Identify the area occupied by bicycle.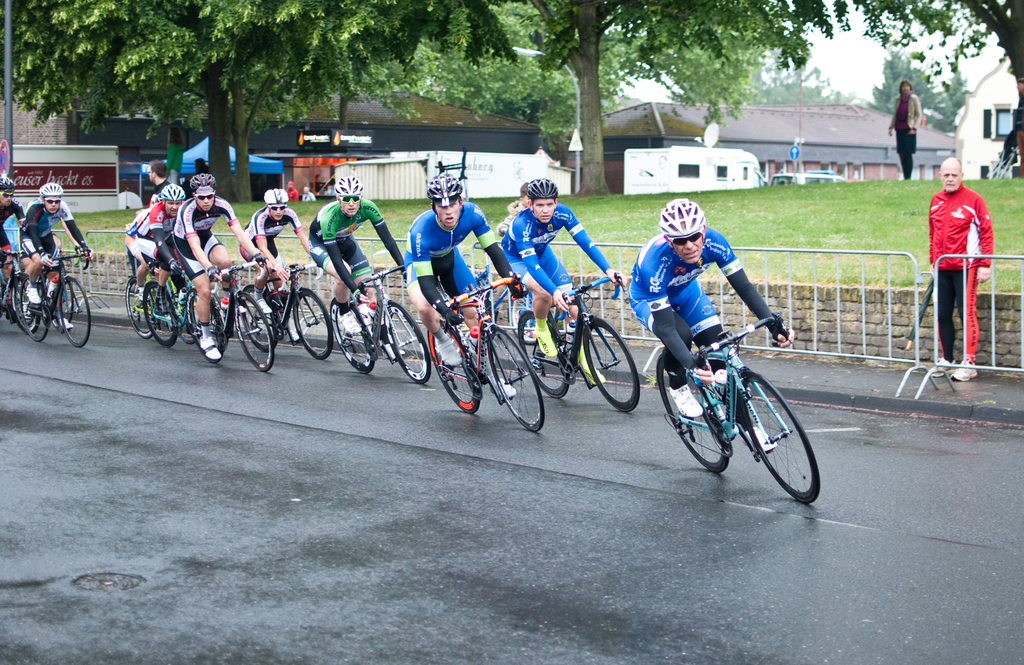
Area: region(167, 254, 280, 379).
